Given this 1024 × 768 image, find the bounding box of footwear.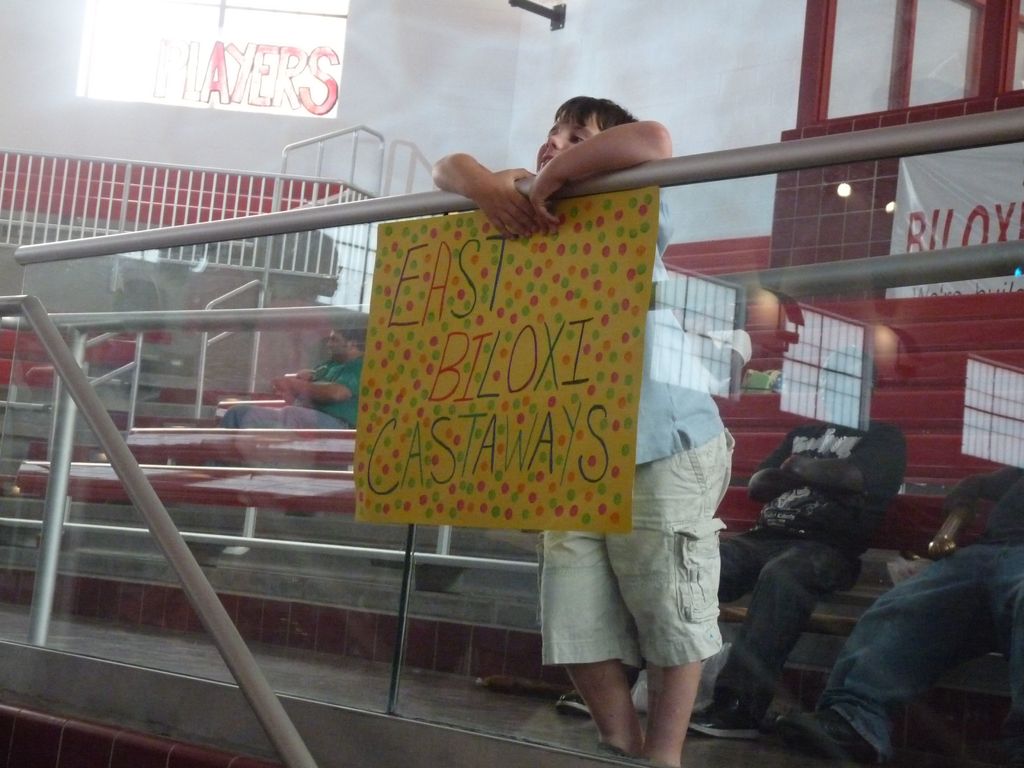
detection(762, 703, 823, 737).
